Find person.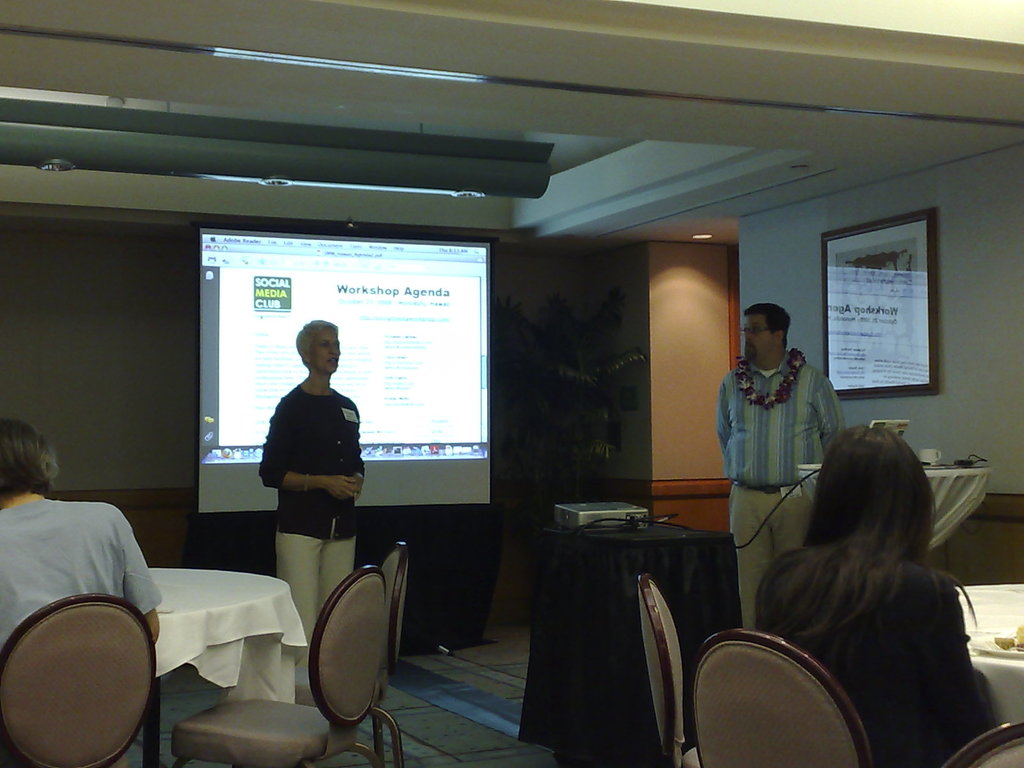
<bbox>256, 316, 364, 647</bbox>.
